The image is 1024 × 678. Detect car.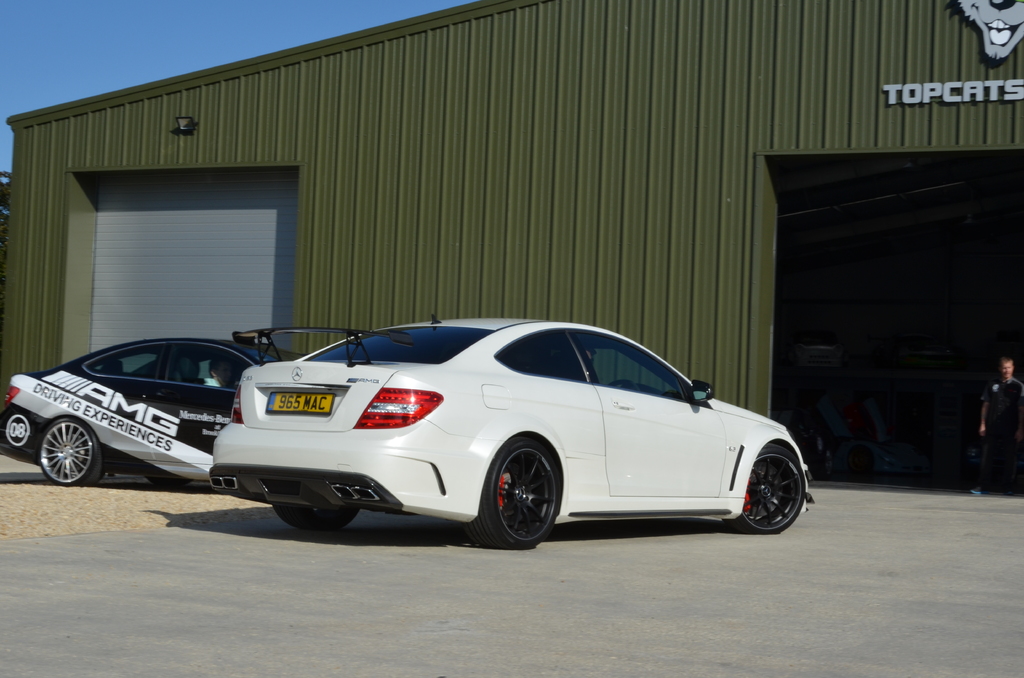
Detection: [207, 318, 816, 554].
